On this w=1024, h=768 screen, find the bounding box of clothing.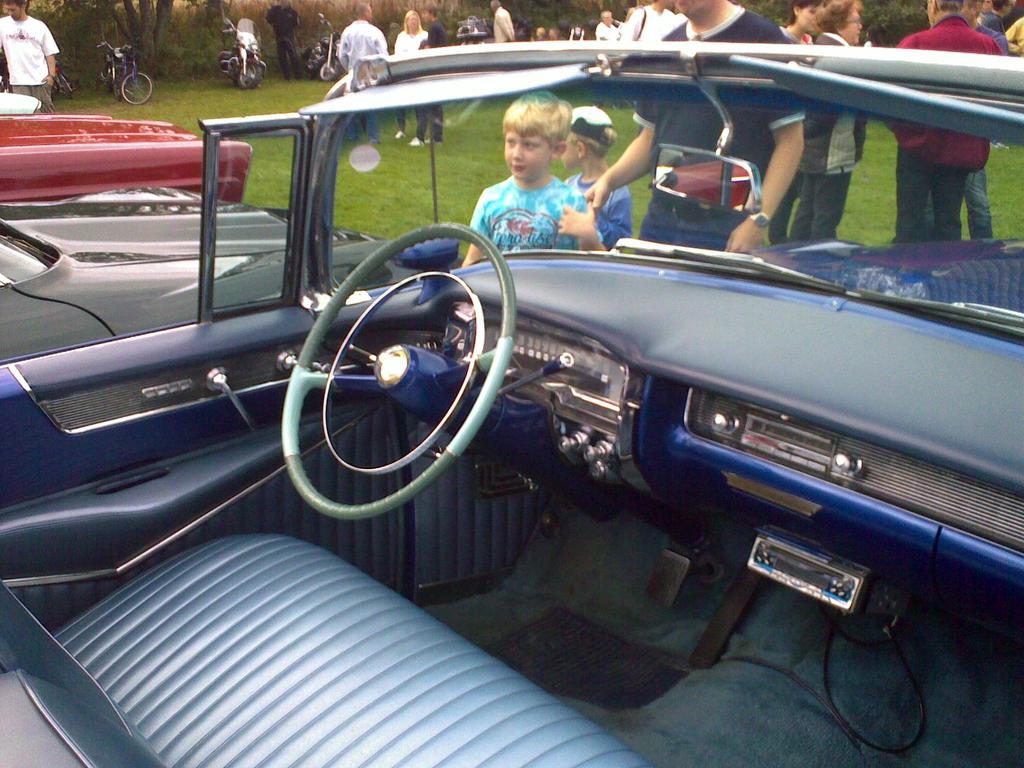
Bounding box: 410, 24, 442, 134.
